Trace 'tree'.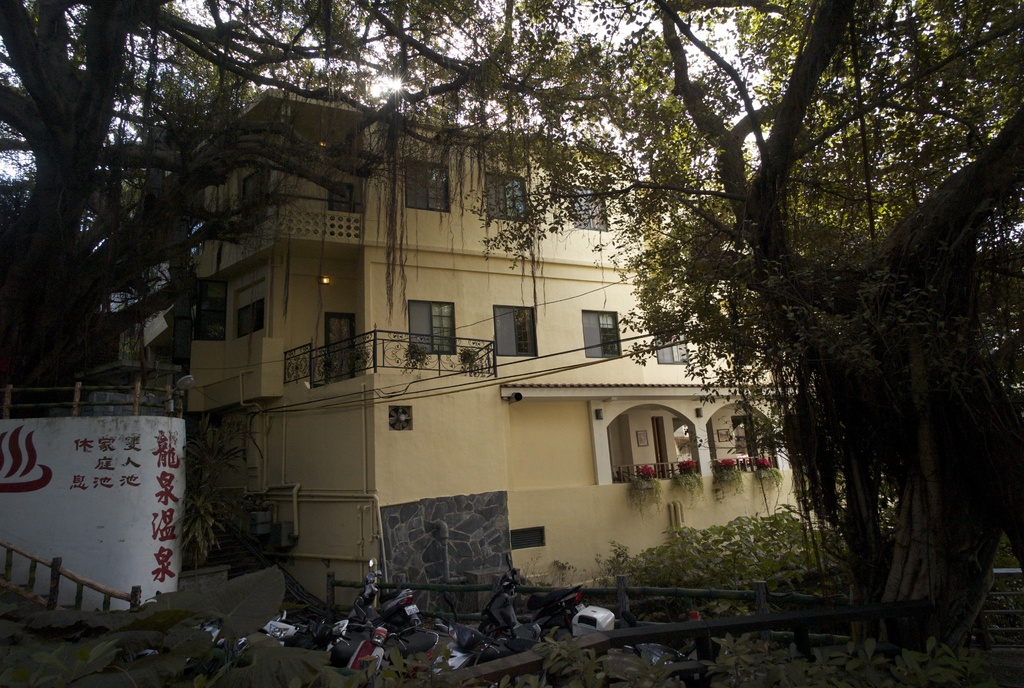
Traced to x1=642 y1=0 x2=1023 y2=520.
